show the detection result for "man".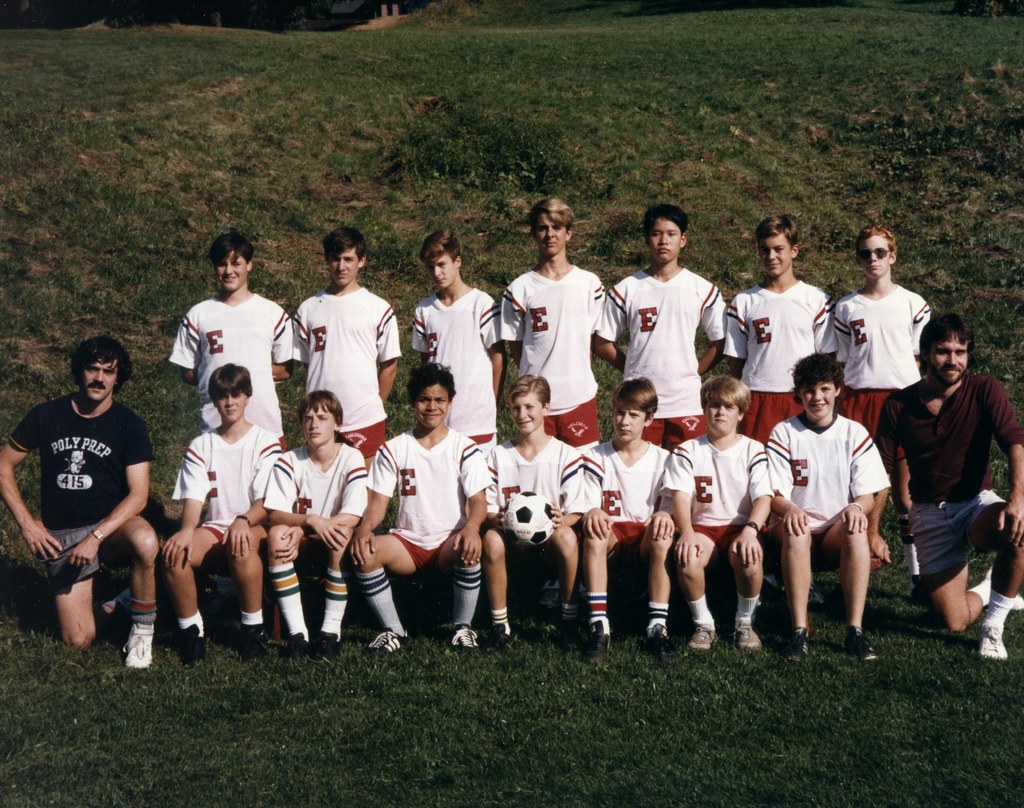
crop(897, 318, 1020, 646).
